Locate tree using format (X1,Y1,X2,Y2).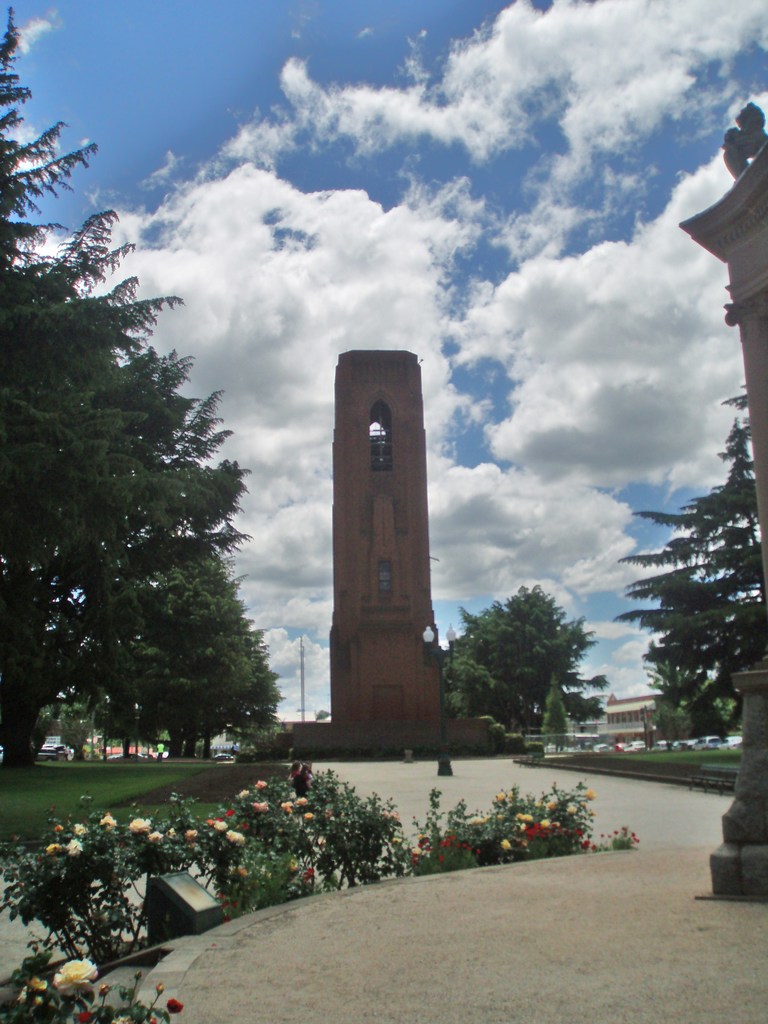
(611,373,767,740).
